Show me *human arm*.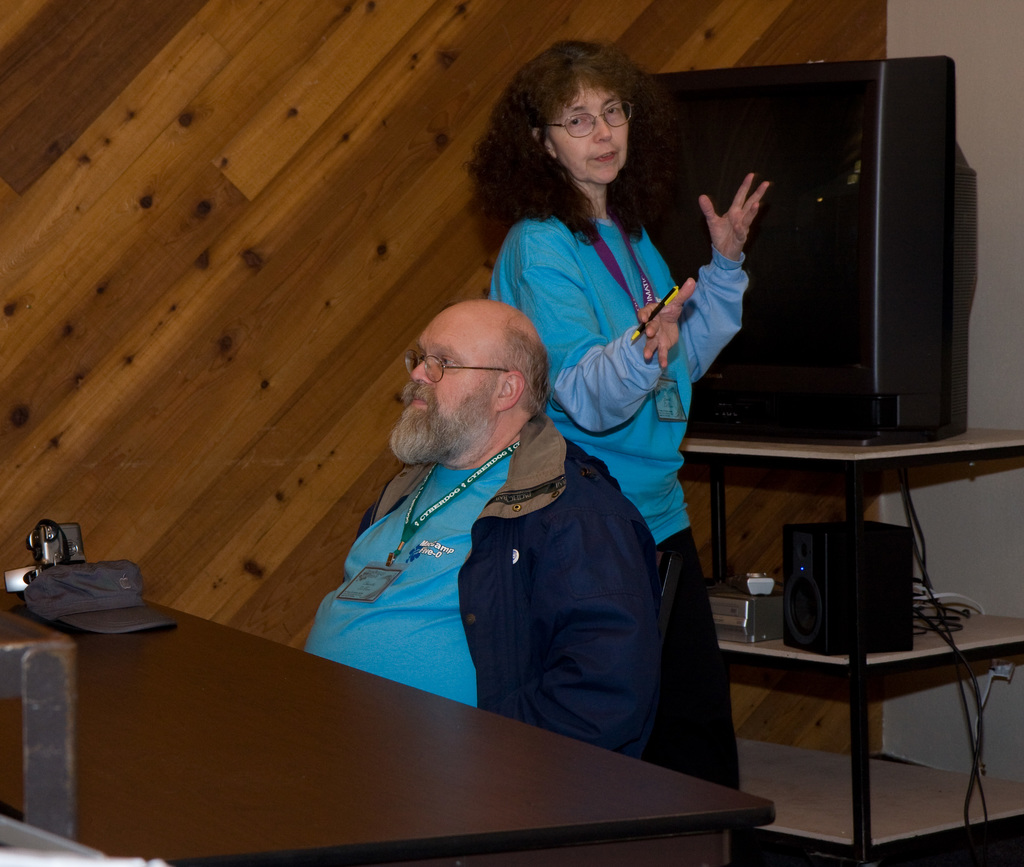
*human arm* is here: 503,220,697,436.
